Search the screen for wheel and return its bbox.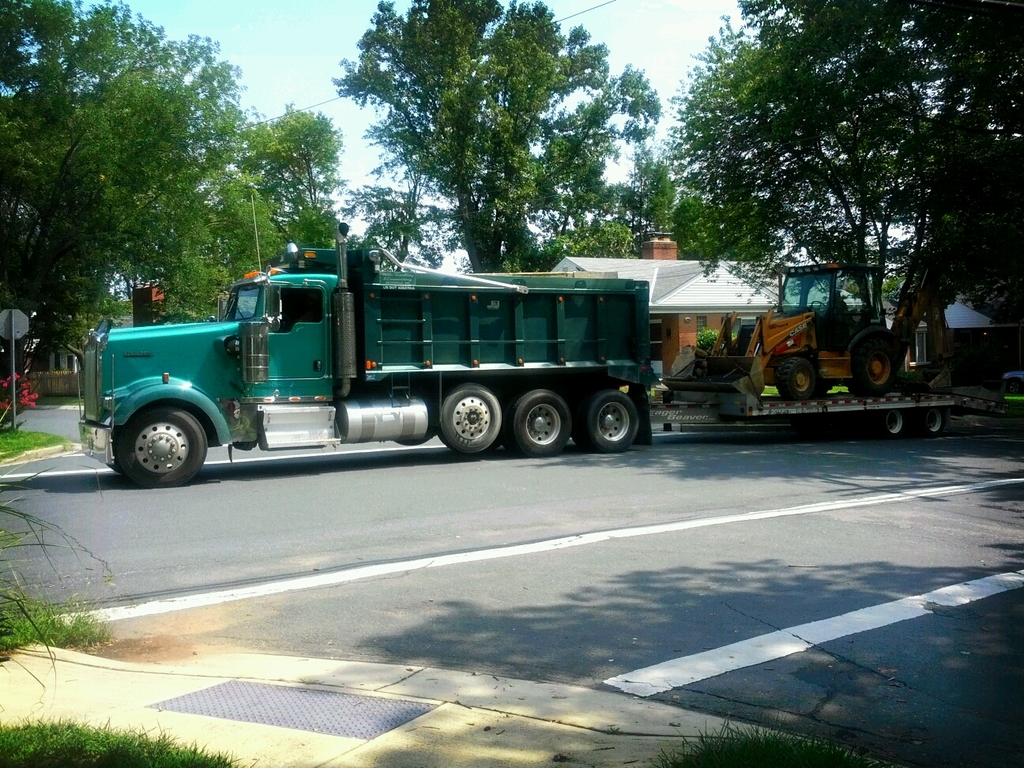
Found: detection(514, 389, 571, 458).
